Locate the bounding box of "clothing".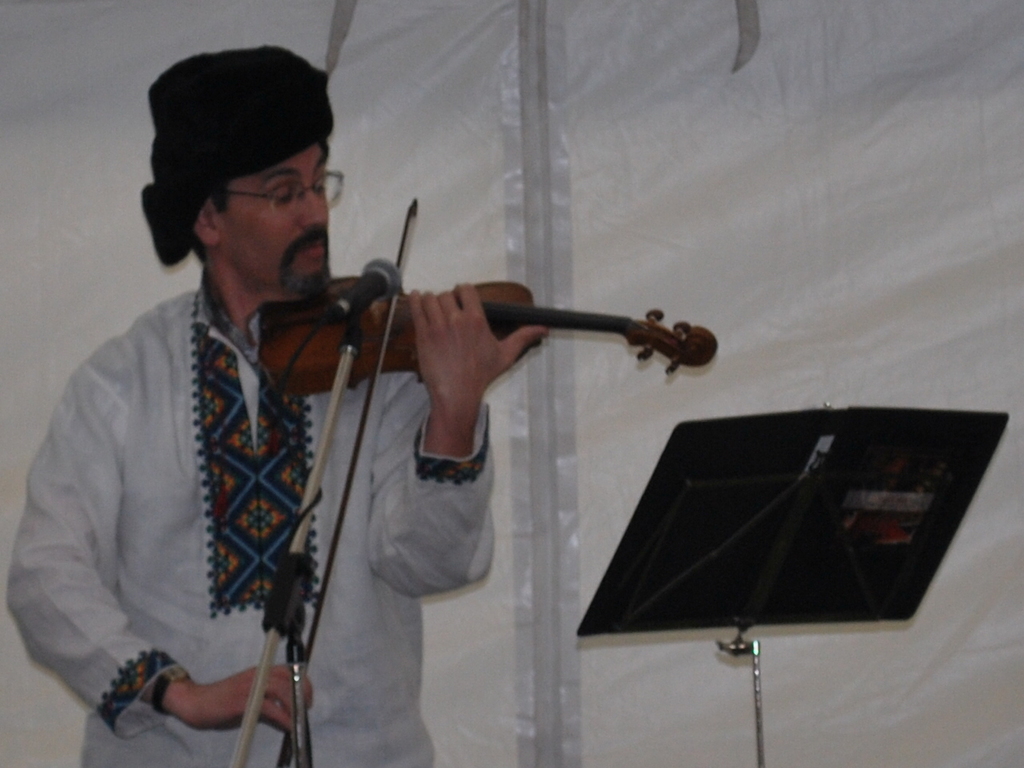
Bounding box: bbox=[6, 42, 496, 767].
